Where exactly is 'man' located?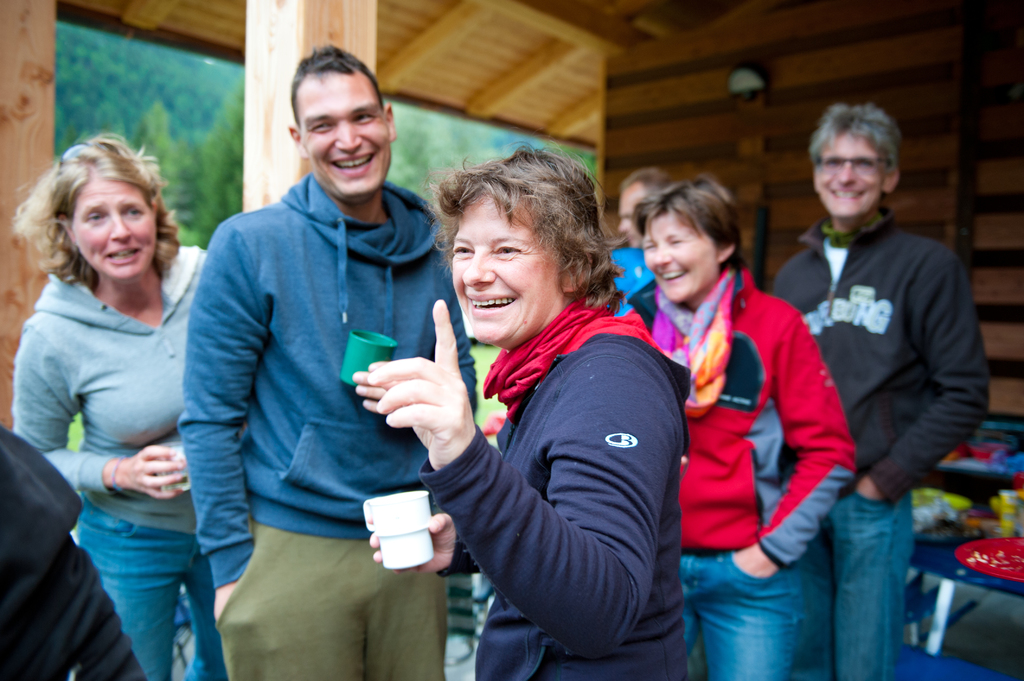
Its bounding box is (180,44,479,680).
